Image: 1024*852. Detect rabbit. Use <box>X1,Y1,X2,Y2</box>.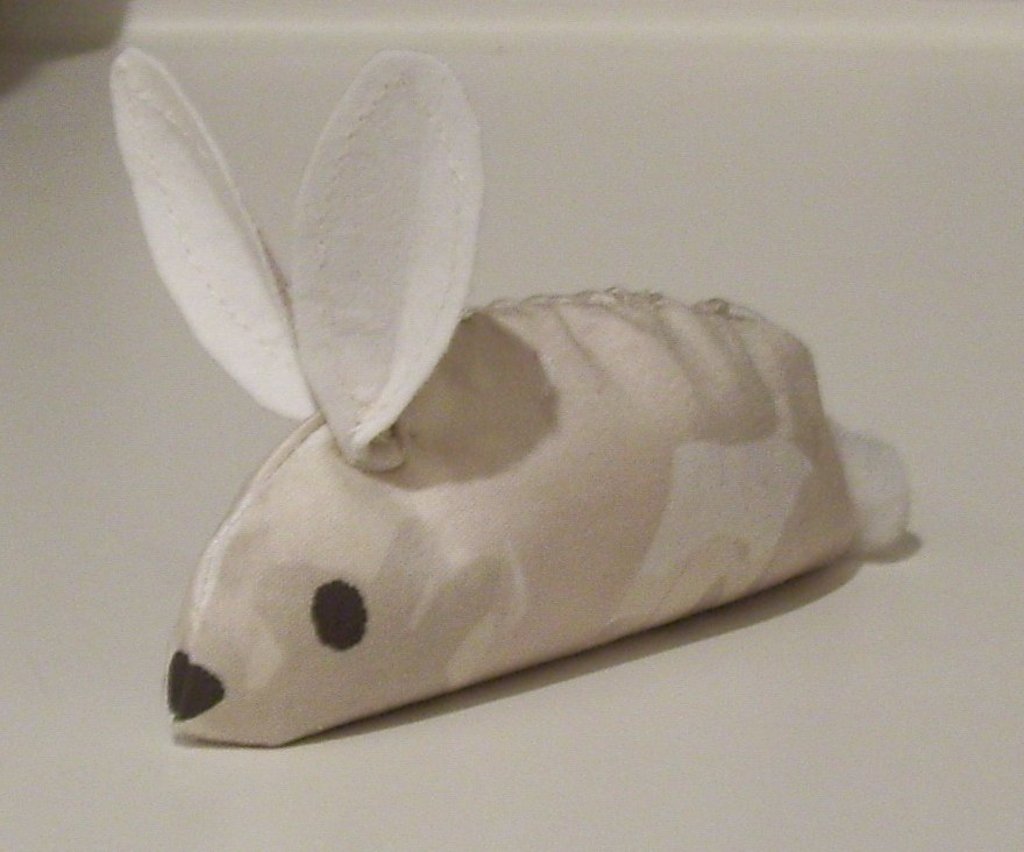
<box>130,40,913,751</box>.
